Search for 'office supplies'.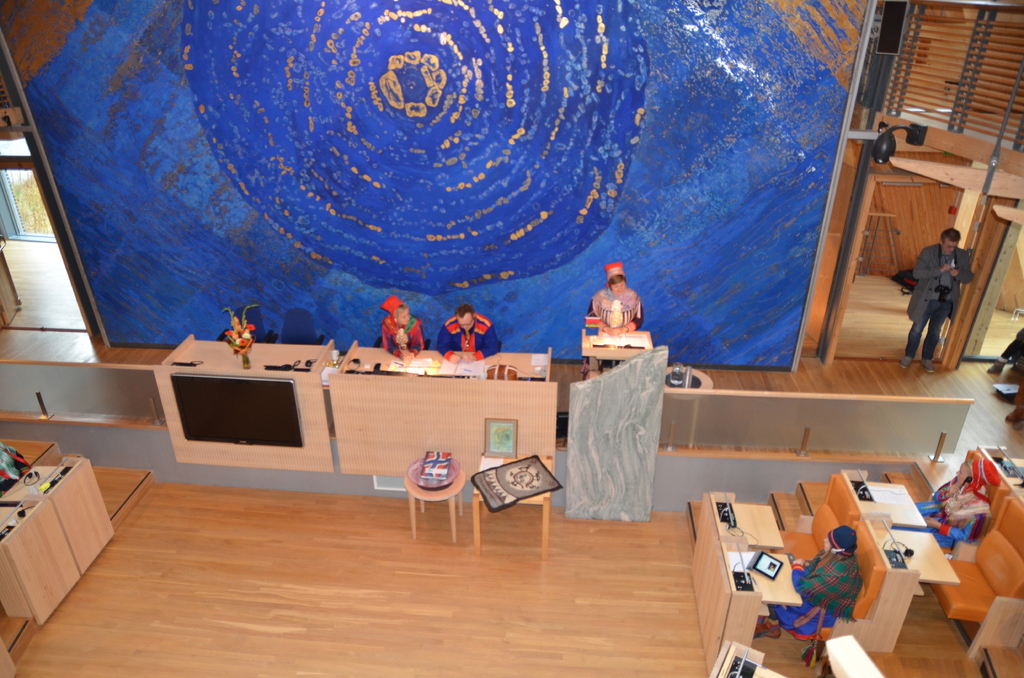
Found at left=863, top=476, right=958, bottom=586.
